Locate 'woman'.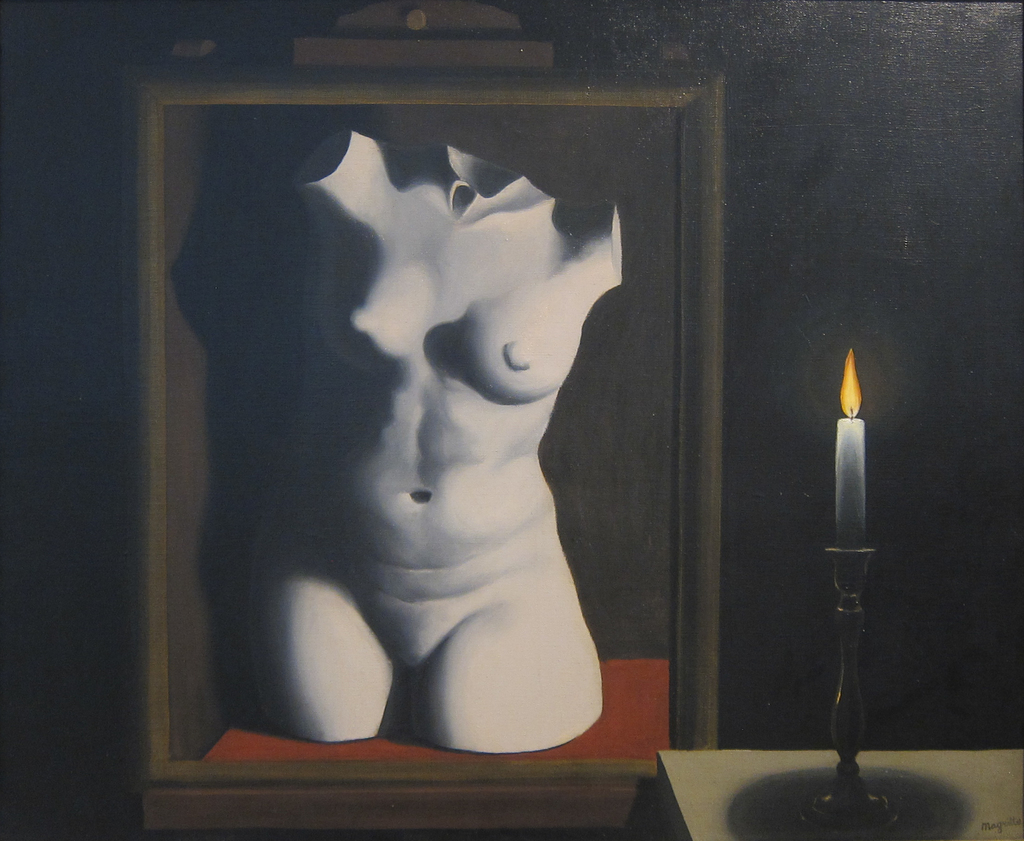
Bounding box: l=237, t=108, r=633, b=758.
